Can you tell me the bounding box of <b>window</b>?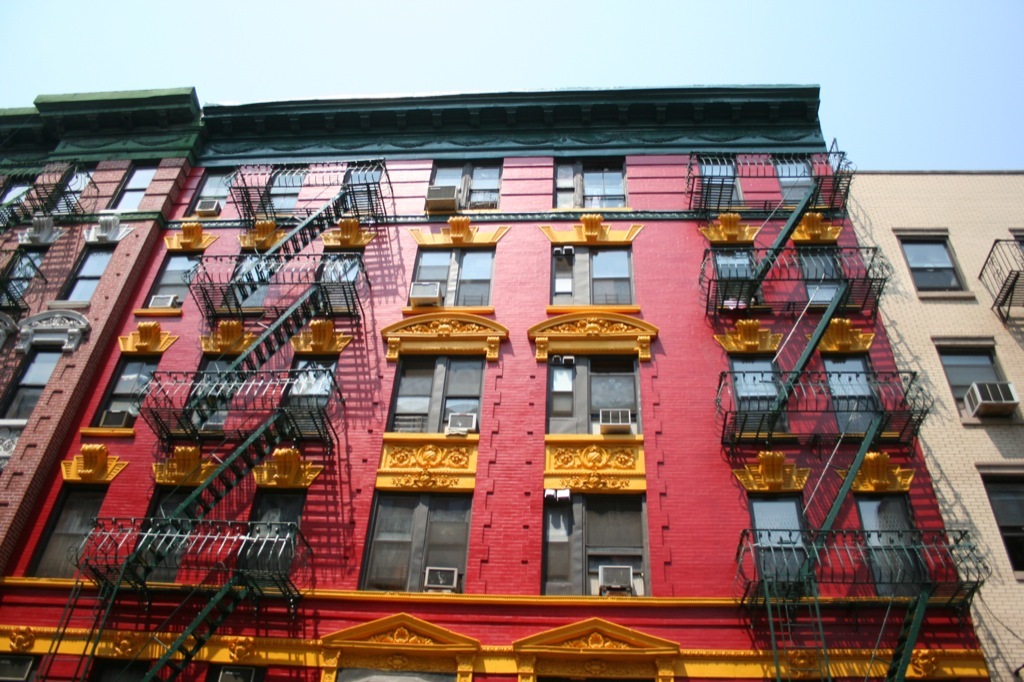
locate(824, 356, 881, 431).
